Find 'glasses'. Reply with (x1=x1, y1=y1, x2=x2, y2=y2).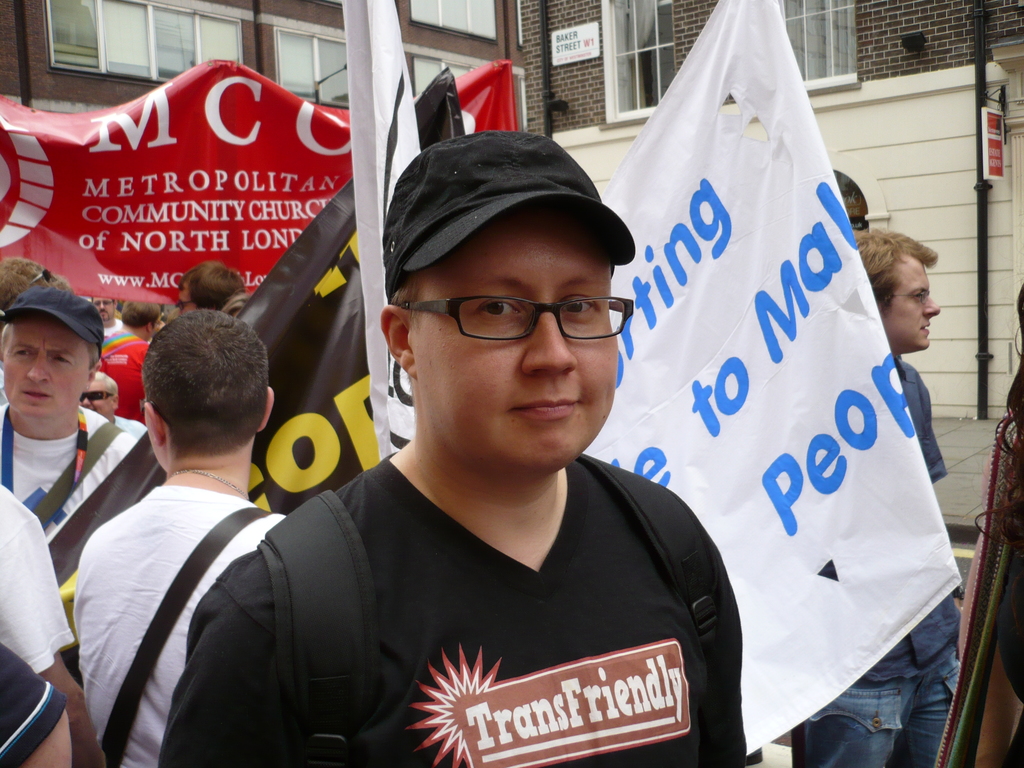
(x1=396, y1=278, x2=616, y2=352).
